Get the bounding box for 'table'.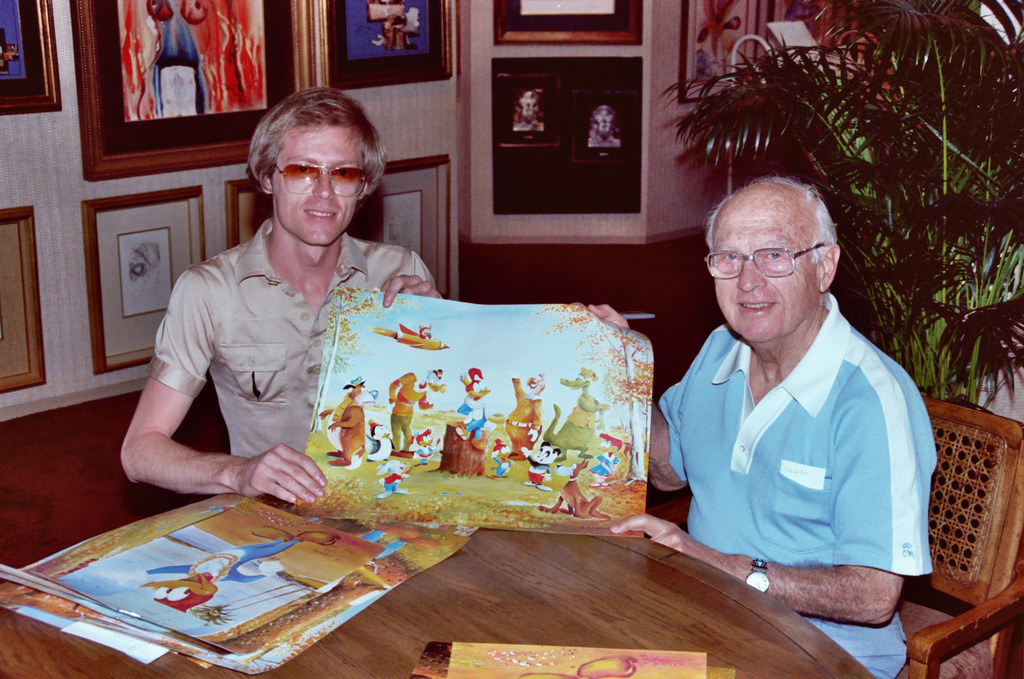
rect(0, 471, 888, 678).
